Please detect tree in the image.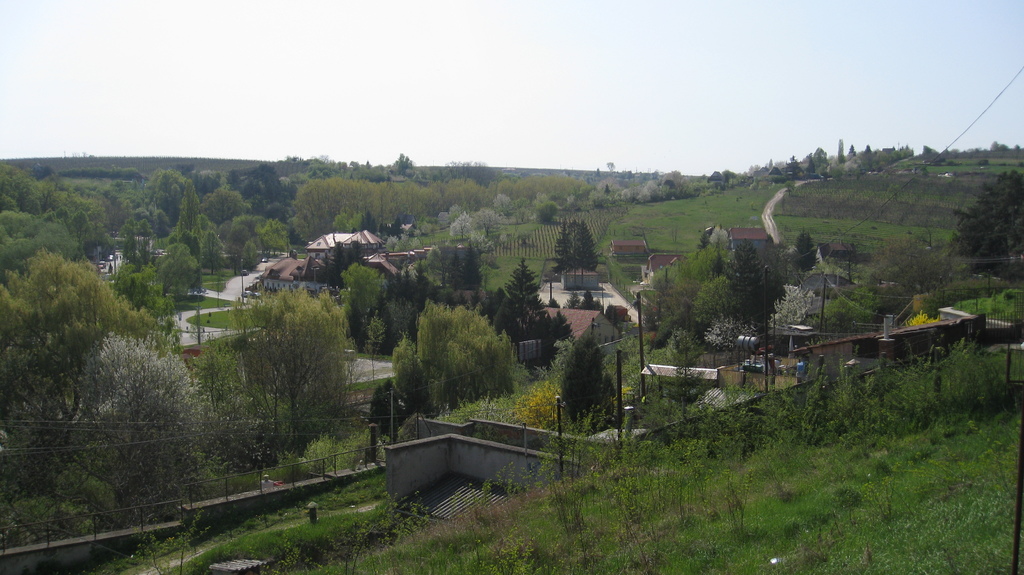
bbox(204, 277, 357, 460).
